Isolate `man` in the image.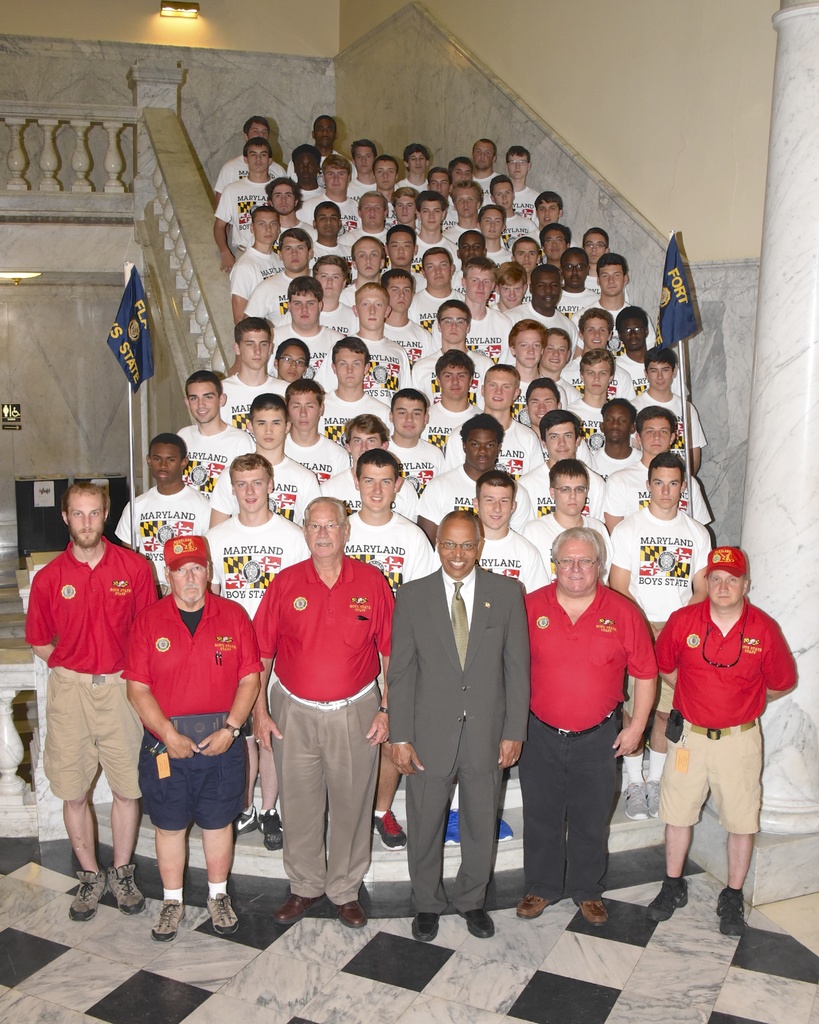
Isolated region: bbox=[320, 342, 396, 453].
